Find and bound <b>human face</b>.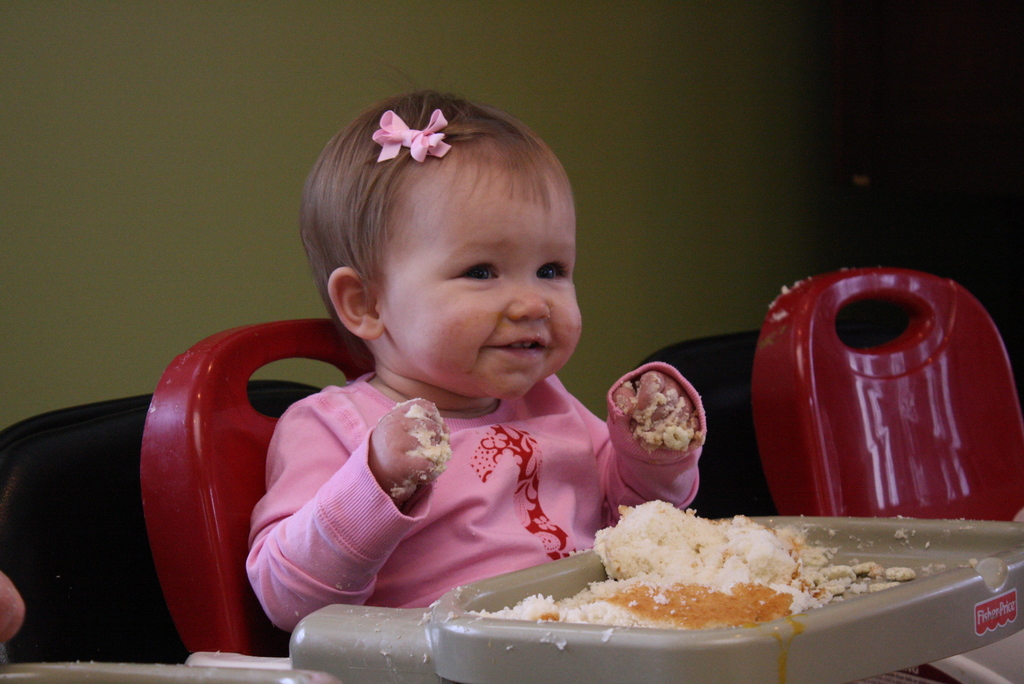
Bound: bbox=[378, 151, 582, 402].
